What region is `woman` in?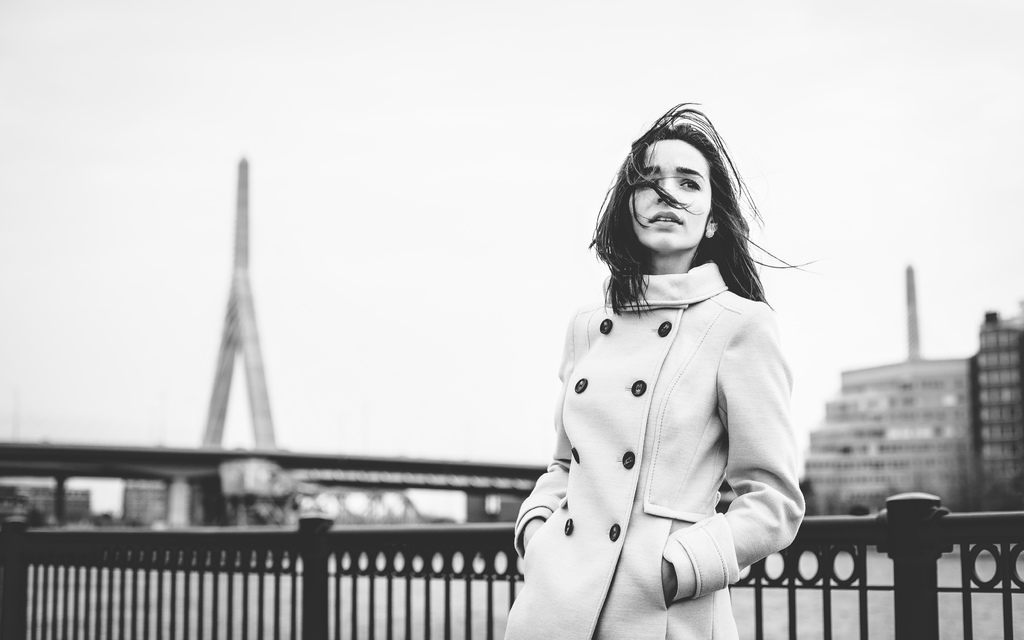
pyautogui.locateOnScreen(501, 99, 804, 639).
